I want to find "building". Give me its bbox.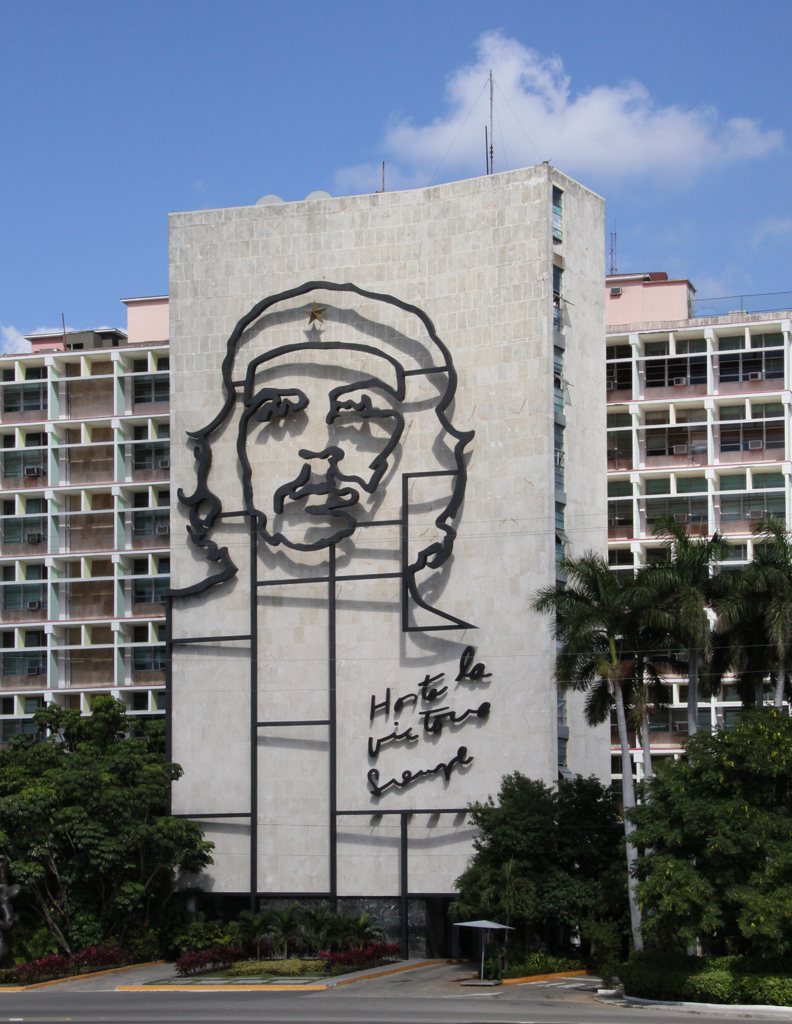
(120,273,698,344).
